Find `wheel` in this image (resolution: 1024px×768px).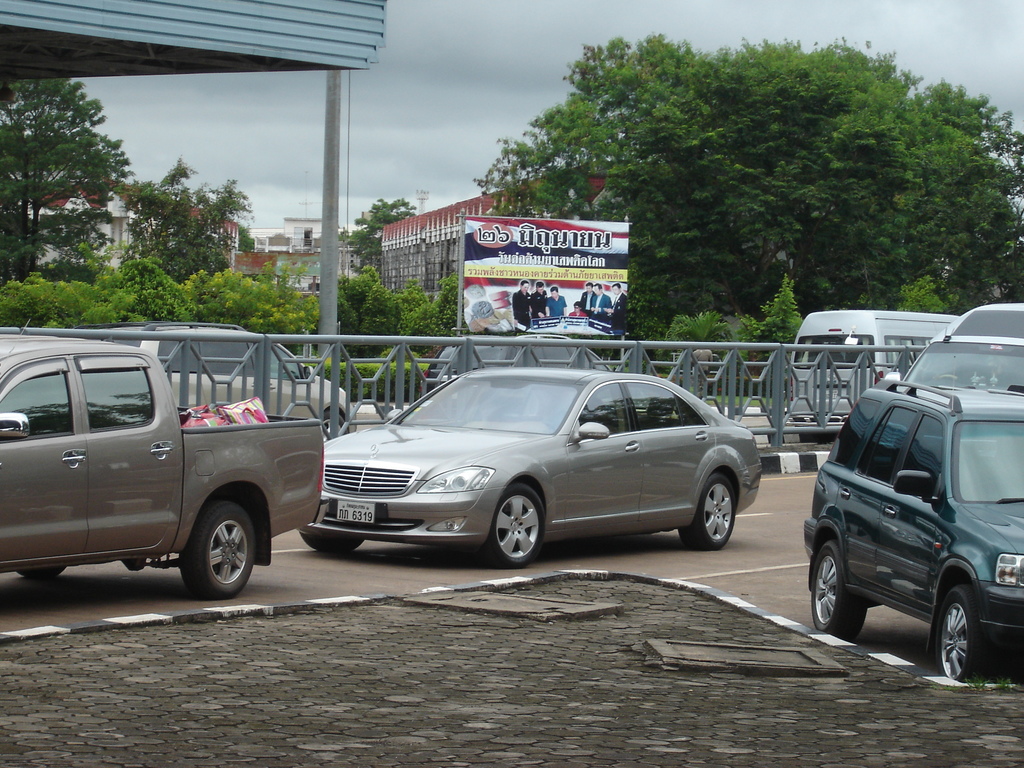
locate(20, 565, 63, 579).
